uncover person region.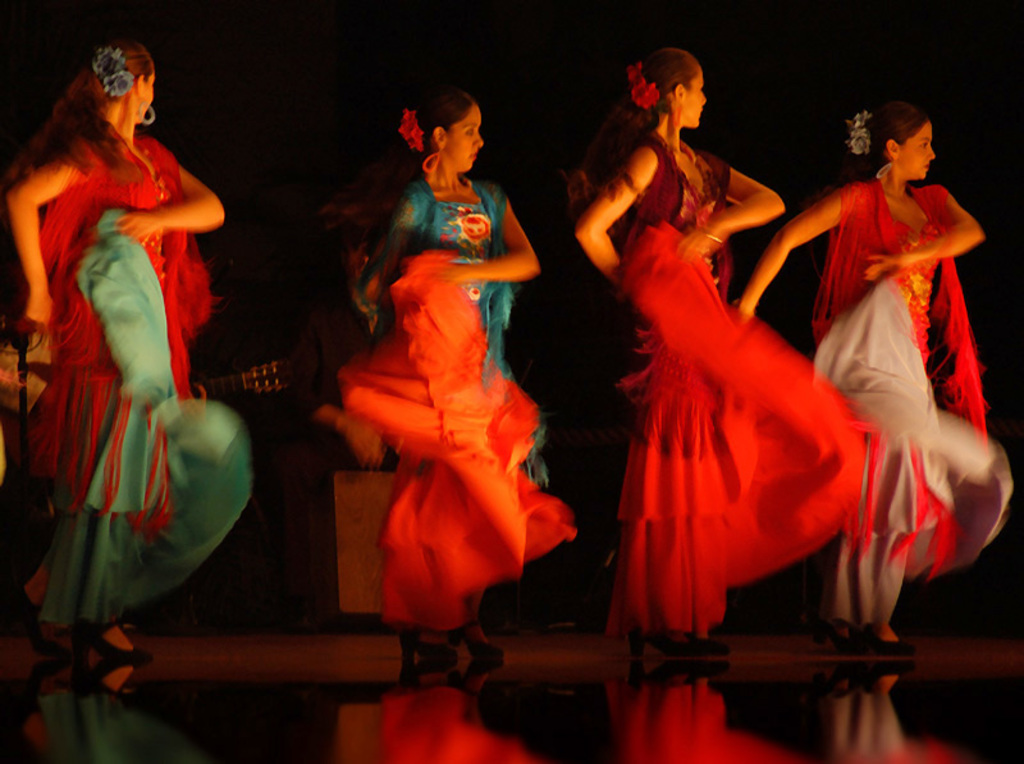
Uncovered: rect(300, 148, 575, 700).
